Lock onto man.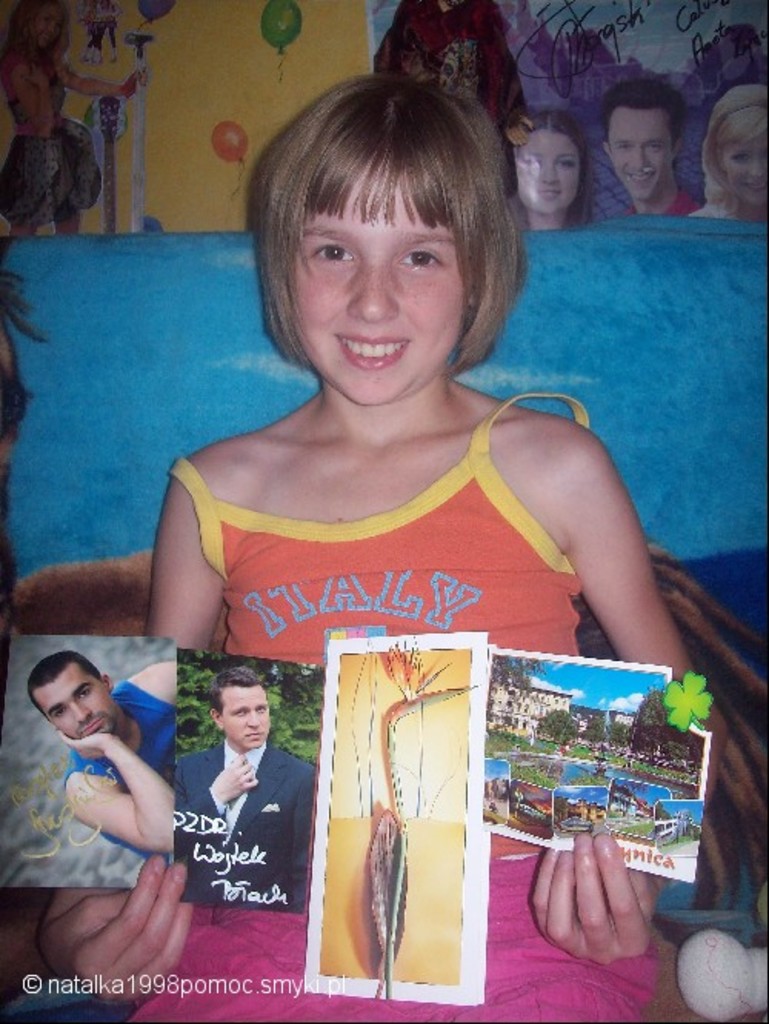
Locked: <region>600, 75, 704, 223</region>.
